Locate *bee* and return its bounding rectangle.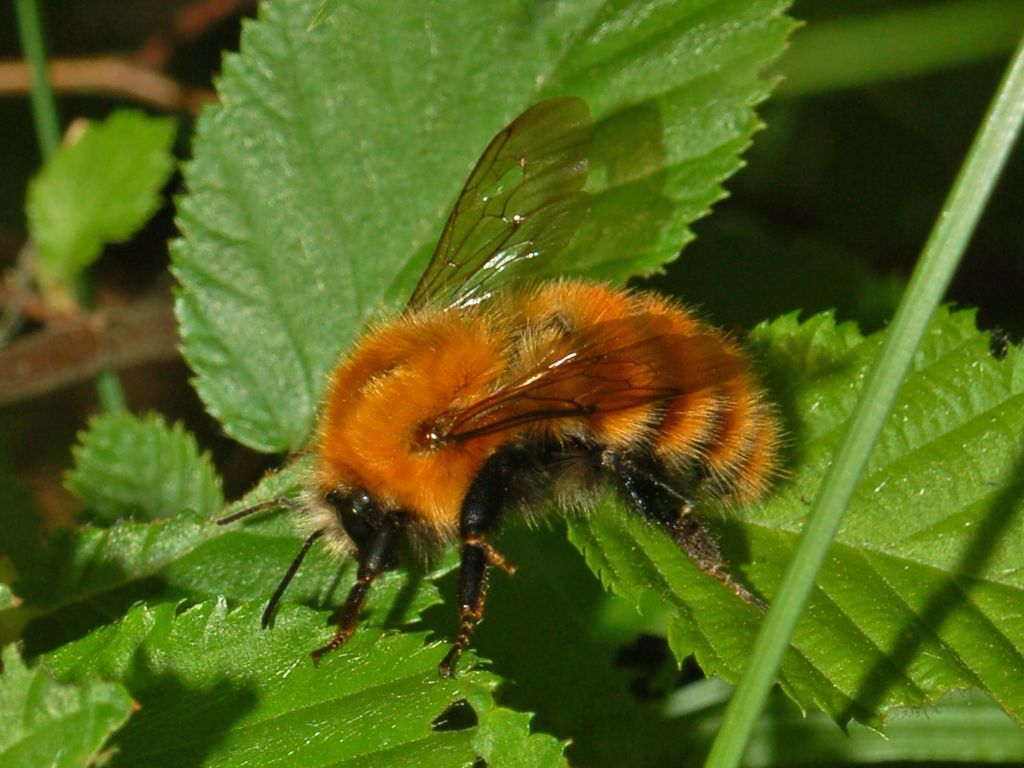
[x1=208, y1=96, x2=797, y2=678].
